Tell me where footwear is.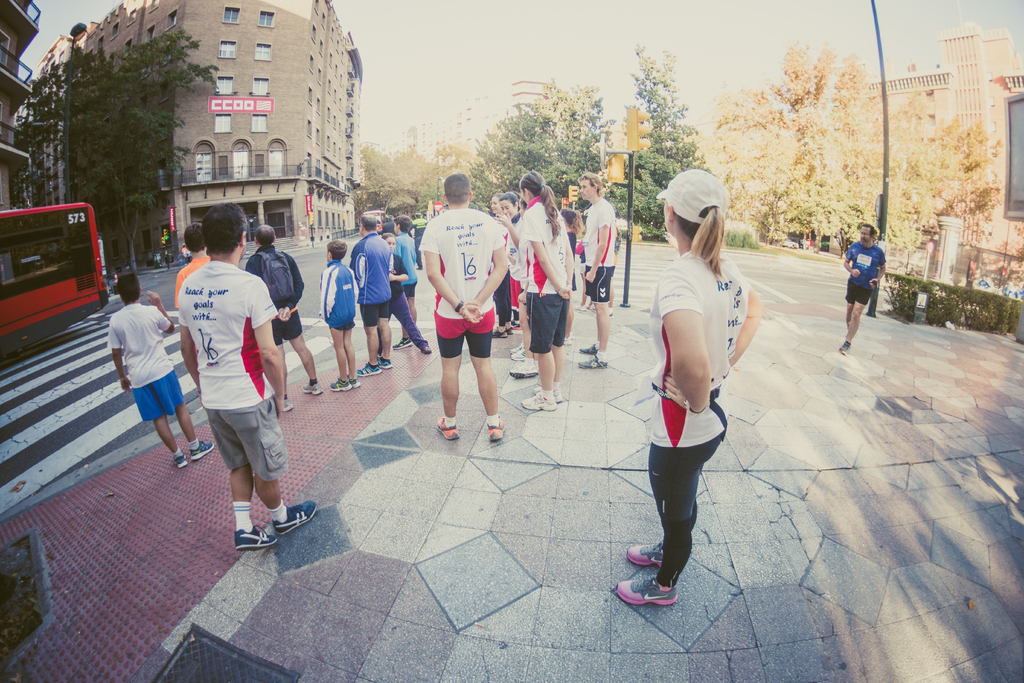
footwear is at bbox(534, 386, 562, 403).
